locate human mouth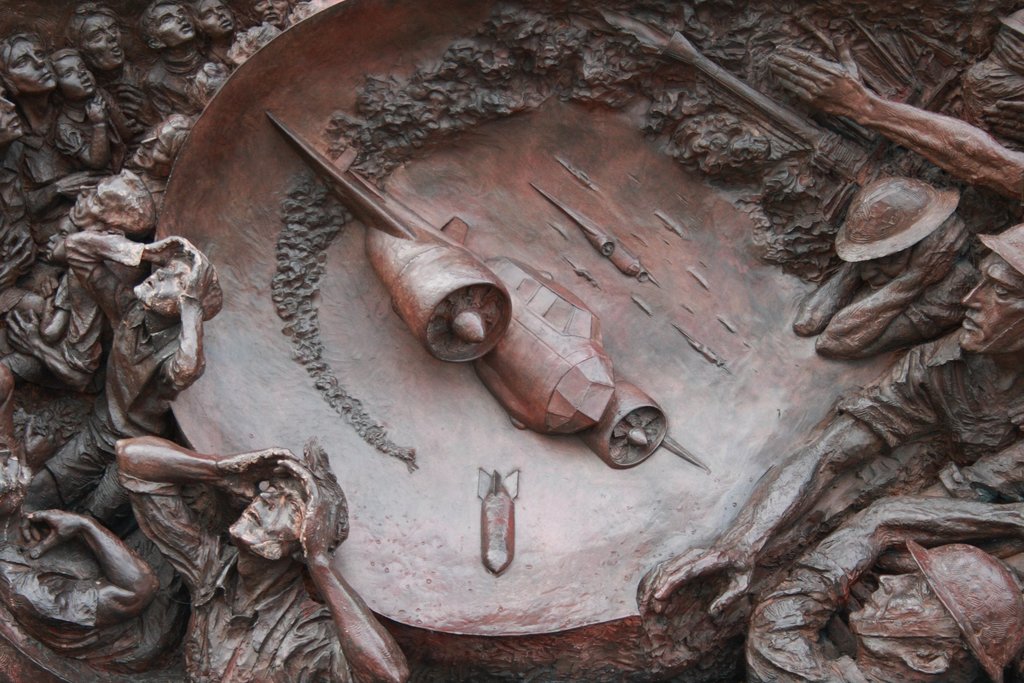
221, 19, 230, 29
